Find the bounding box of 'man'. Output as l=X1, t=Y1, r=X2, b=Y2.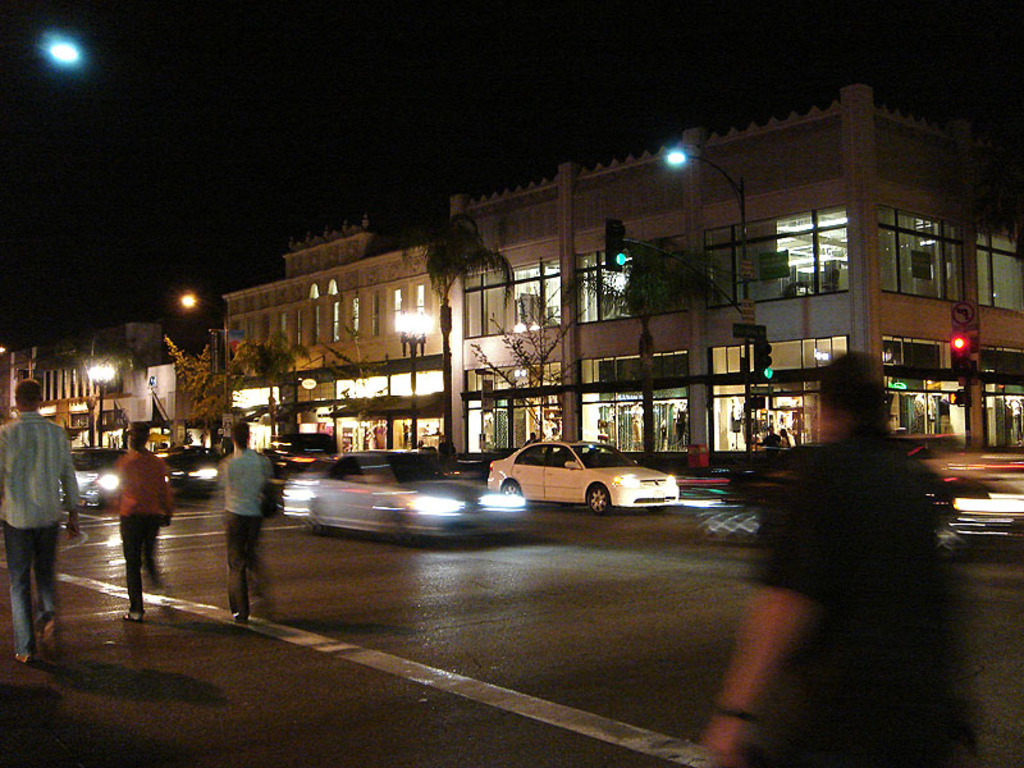
l=122, t=420, r=177, b=622.
